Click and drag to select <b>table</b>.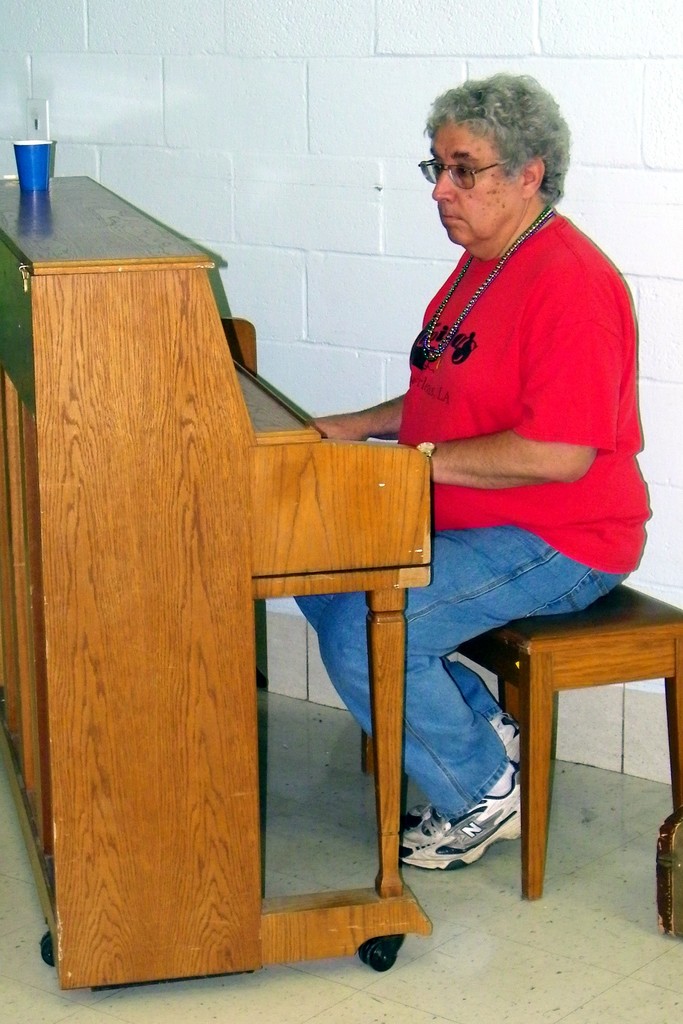
Selection: bbox=(0, 164, 434, 993).
